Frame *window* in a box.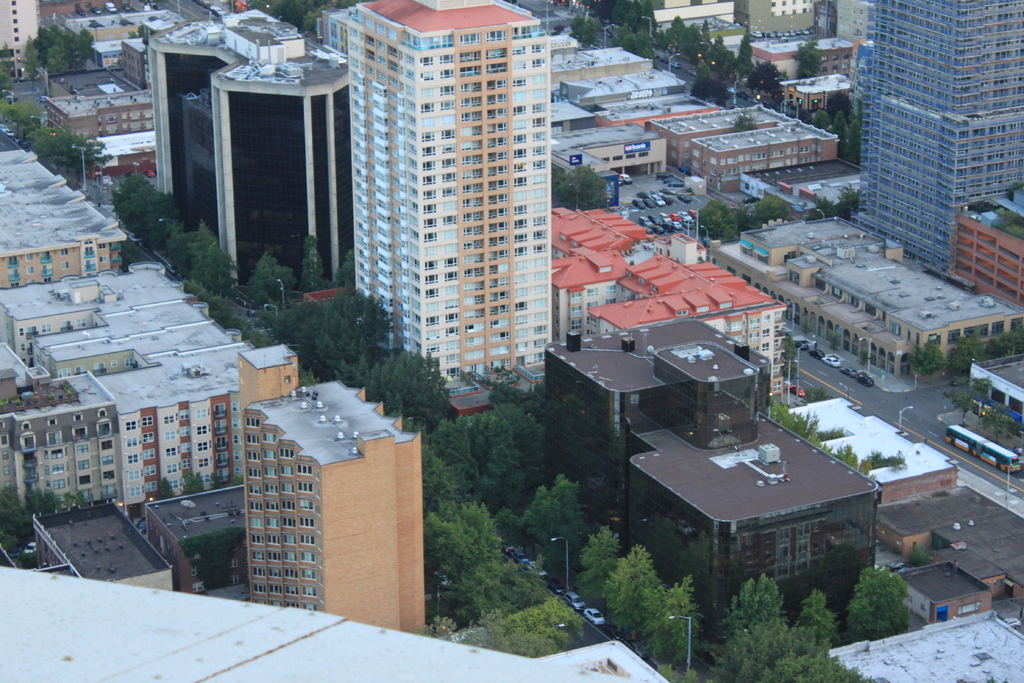
<box>266,550,279,560</box>.
